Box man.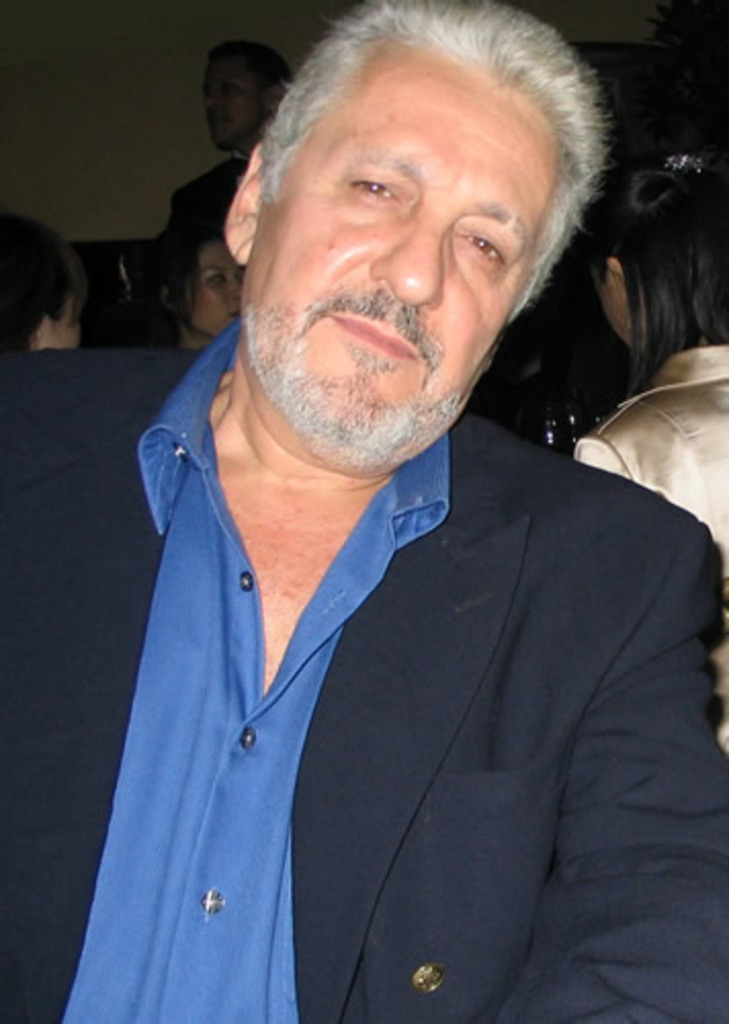
pyautogui.locateOnScreen(20, 0, 728, 1008).
